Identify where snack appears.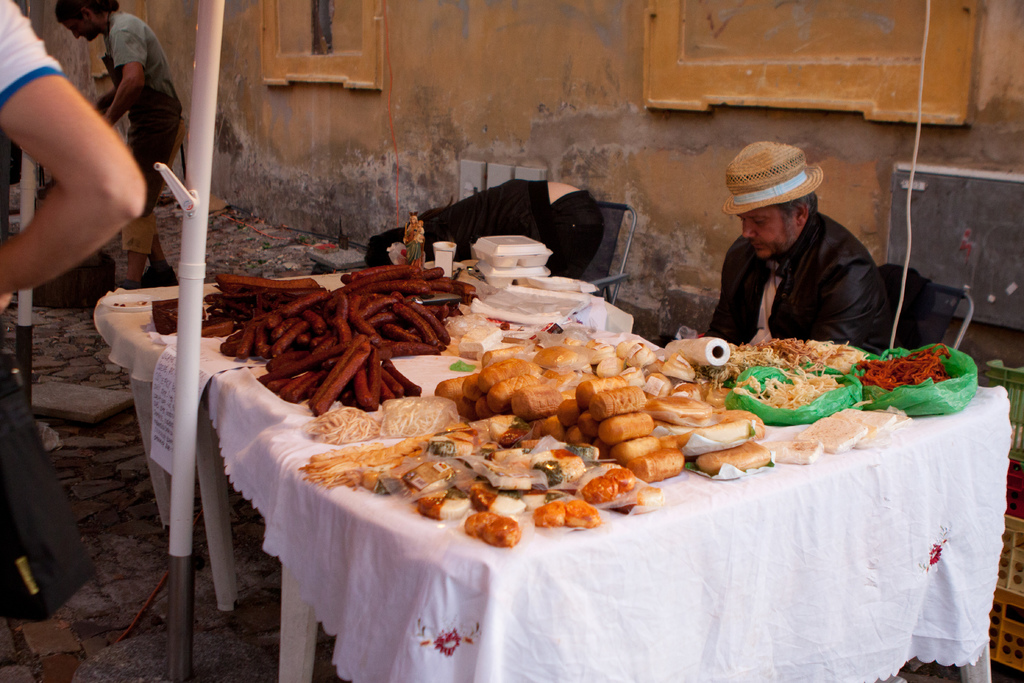
Appears at <region>468, 513, 522, 549</region>.
